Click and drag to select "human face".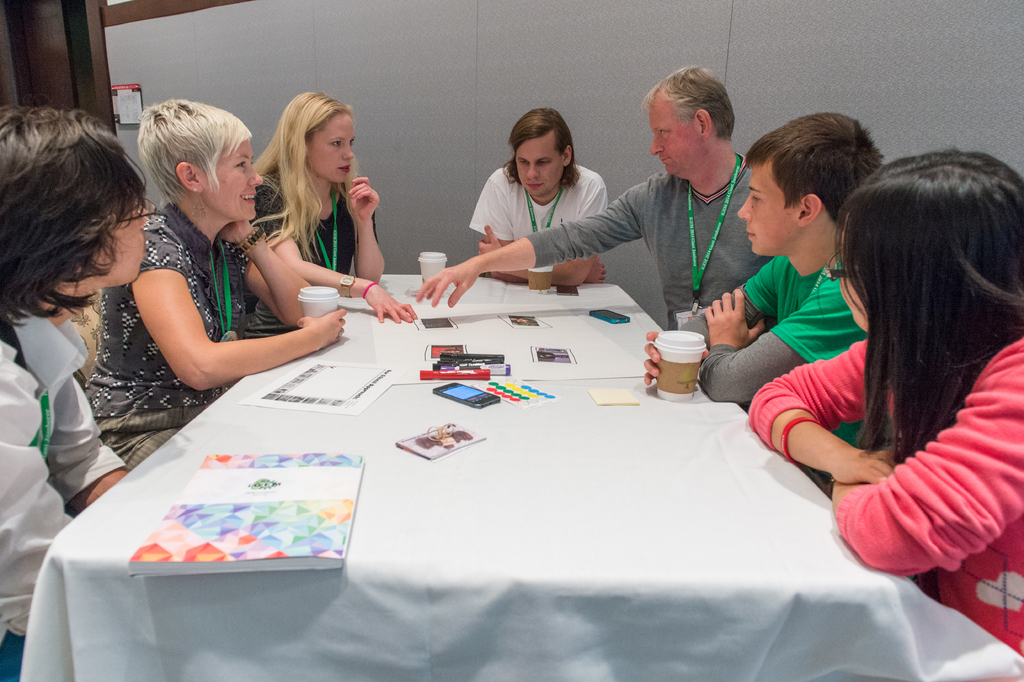
Selection: {"left": 85, "top": 195, "right": 149, "bottom": 281}.
